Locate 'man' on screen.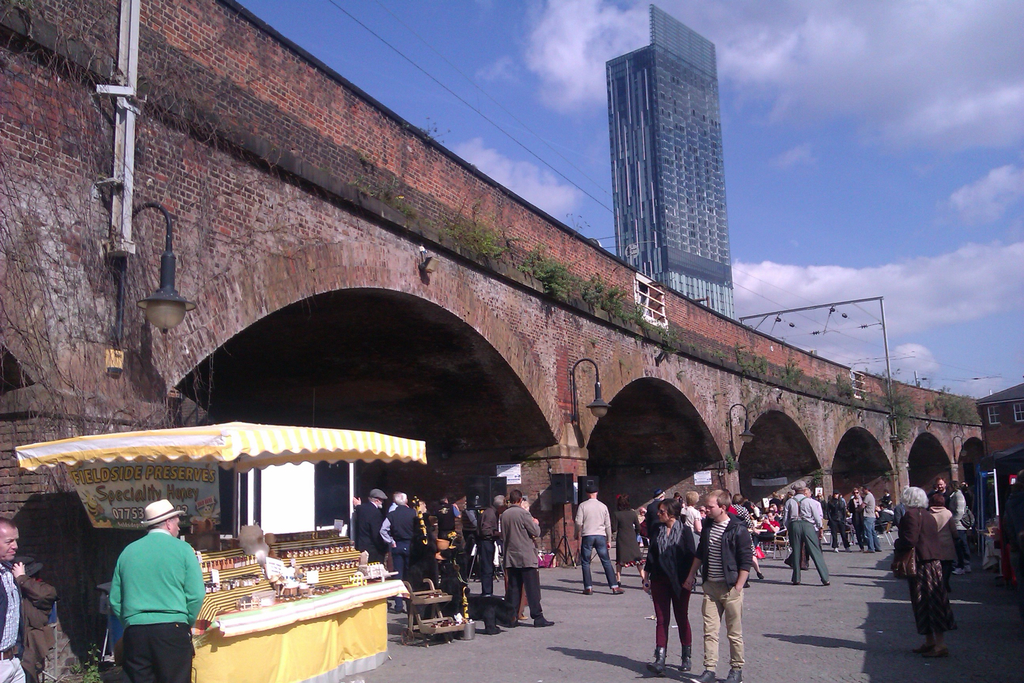
On screen at [x1=796, y1=488, x2=824, y2=577].
